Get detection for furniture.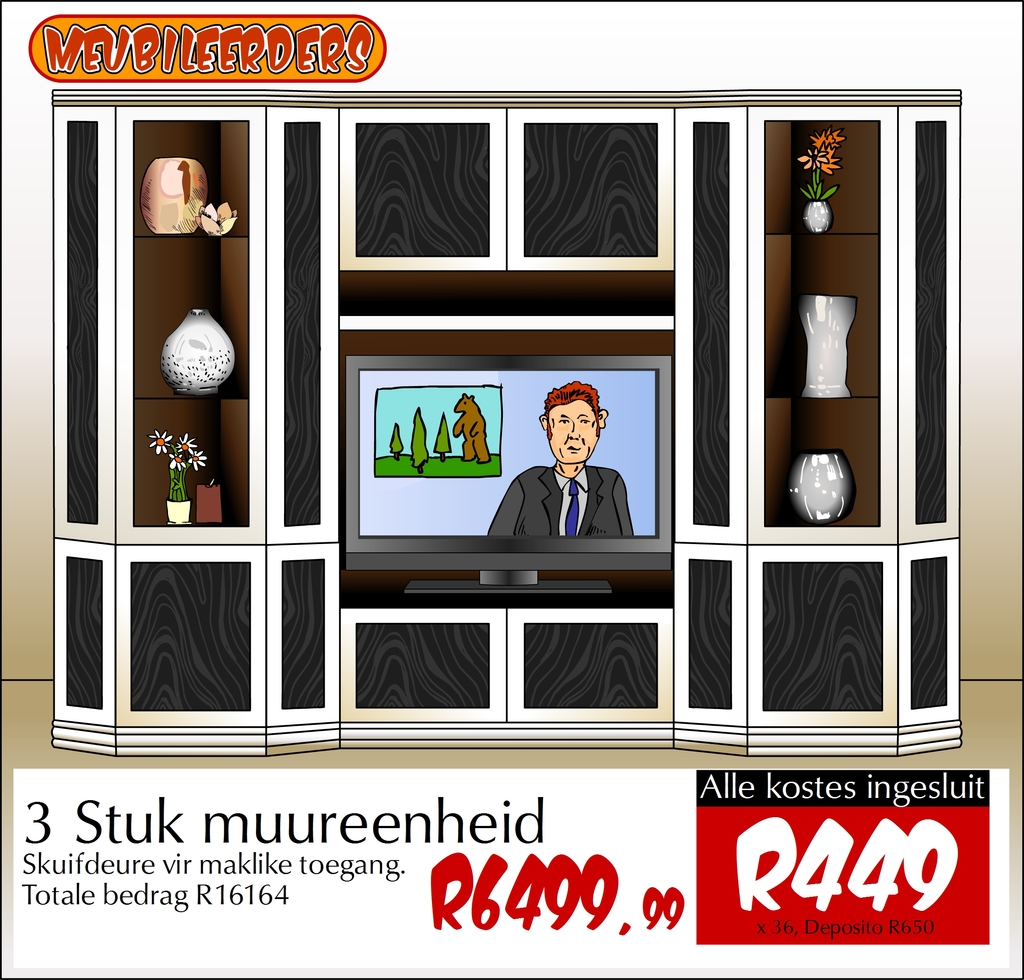
Detection: (55, 86, 961, 753).
